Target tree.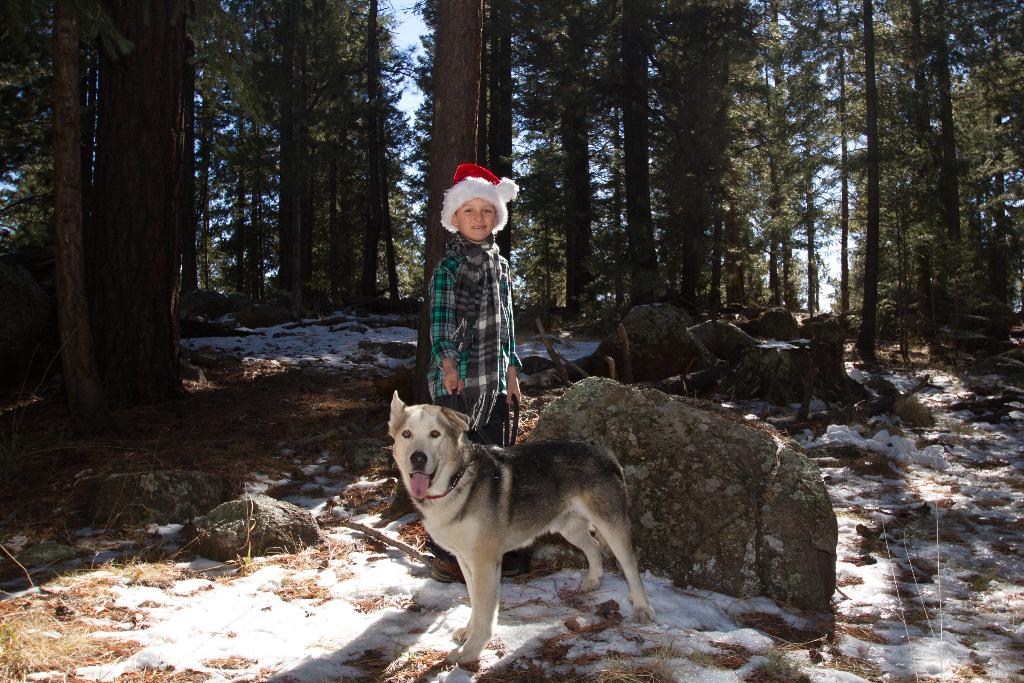
Target region: l=243, t=0, r=338, b=320.
